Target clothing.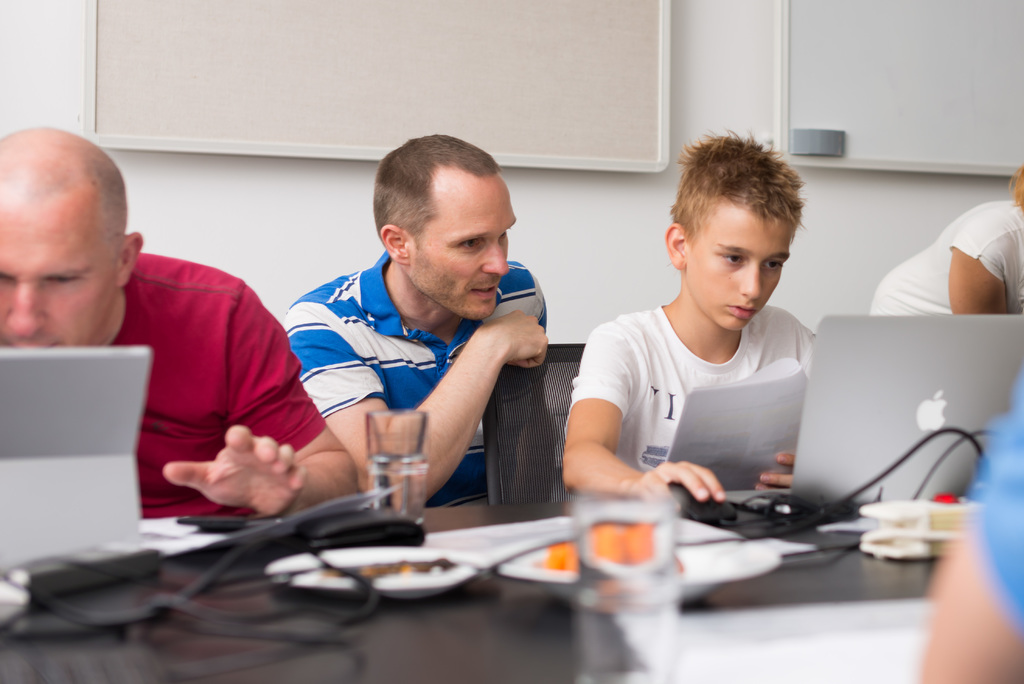
Target region: l=867, t=195, r=1023, b=317.
